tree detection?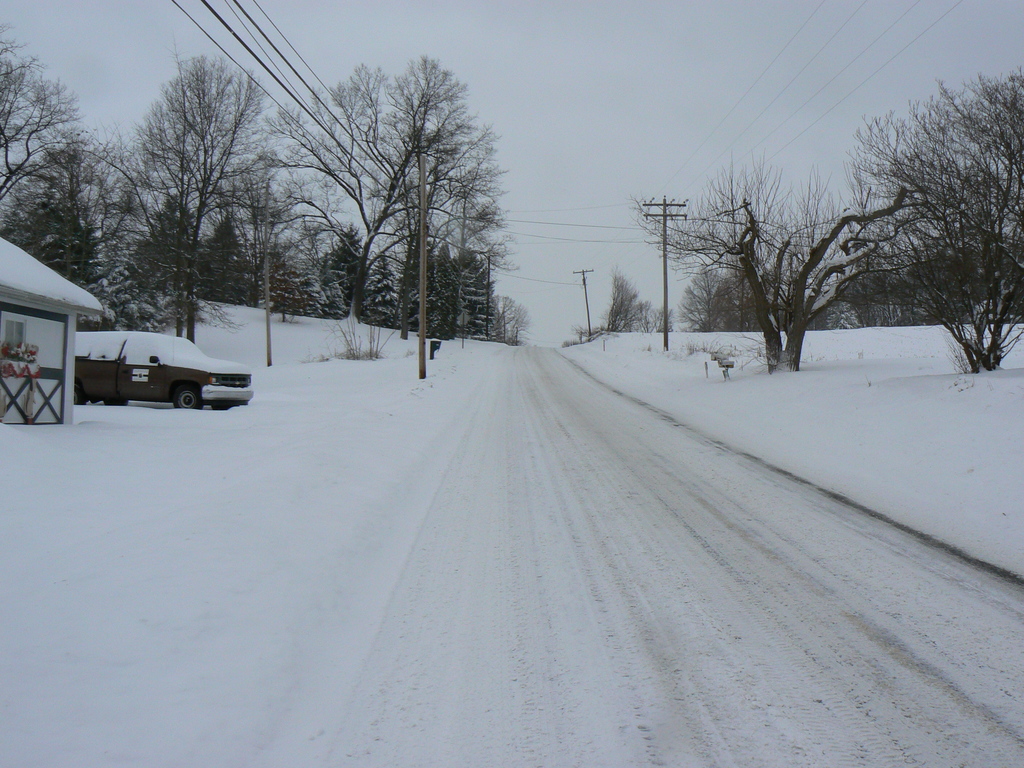
[left=322, top=227, right=362, bottom=323]
